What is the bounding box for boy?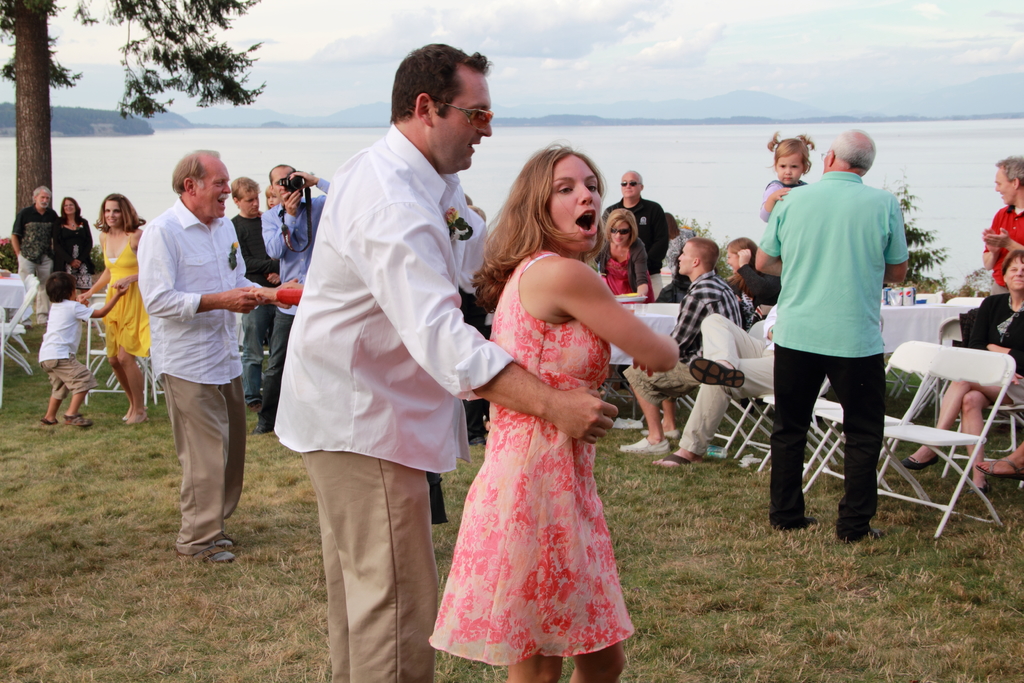
l=40, t=275, r=129, b=426.
